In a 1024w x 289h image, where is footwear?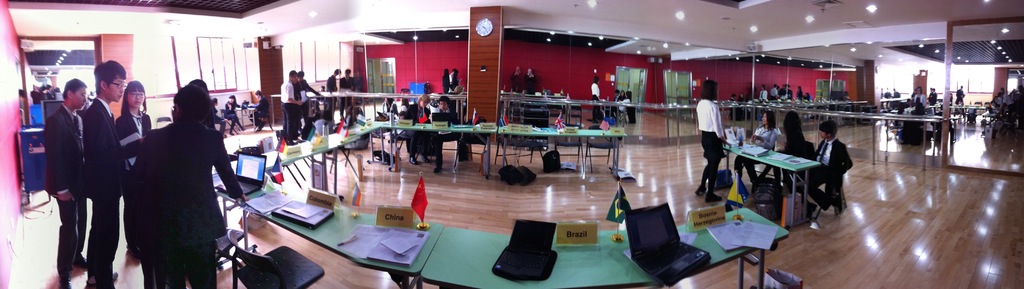
703, 190, 722, 203.
